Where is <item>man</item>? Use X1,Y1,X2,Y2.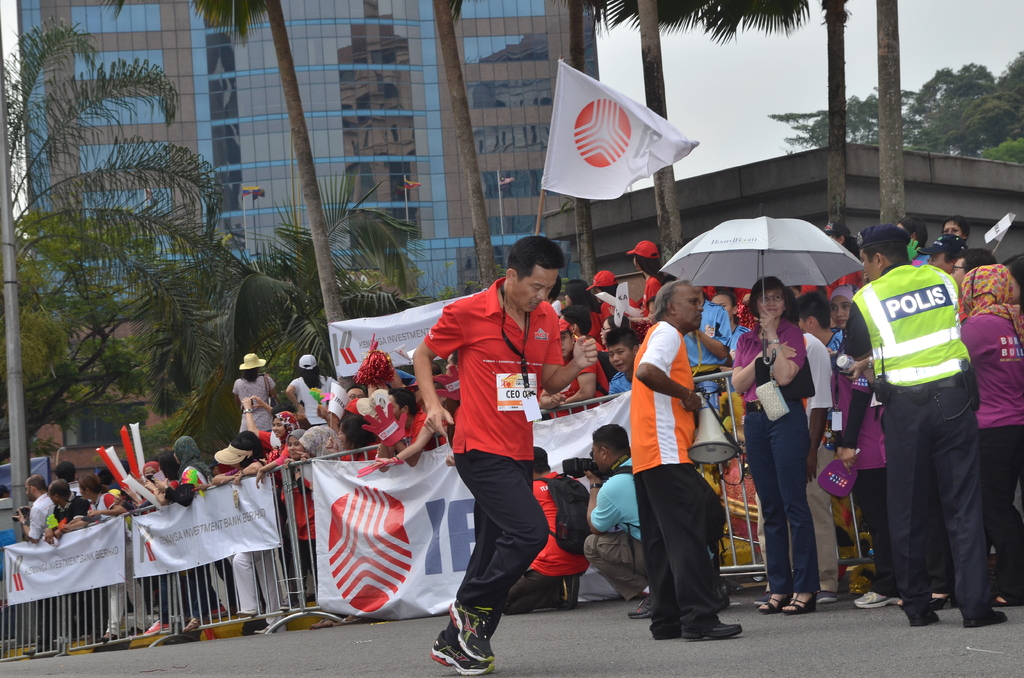
844,226,1007,627.
